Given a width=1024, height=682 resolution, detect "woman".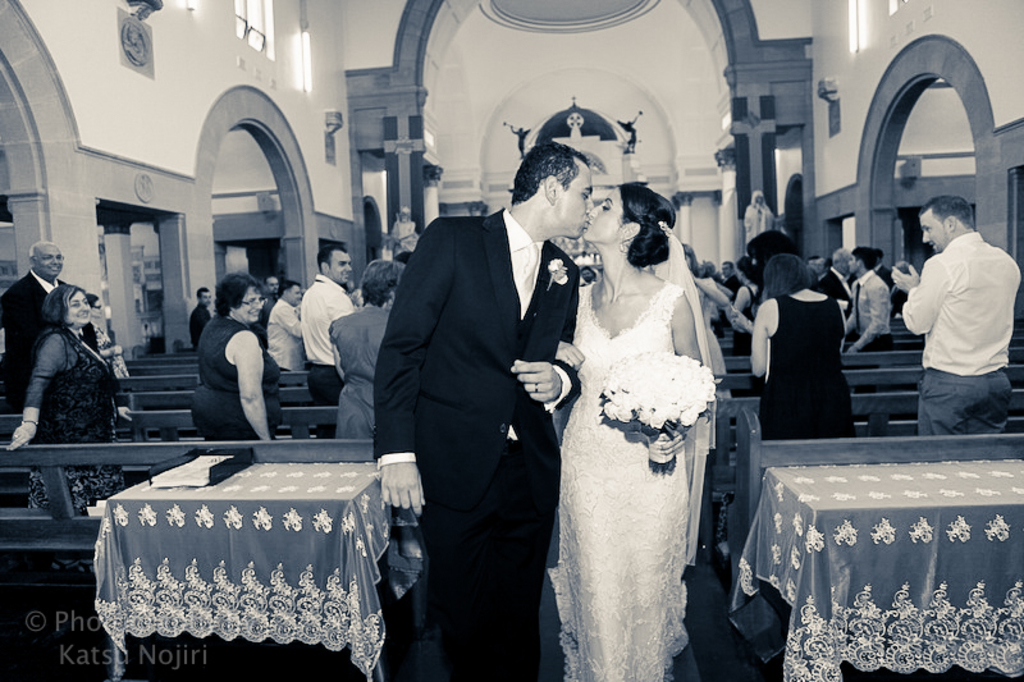
l=72, t=289, r=125, b=386.
